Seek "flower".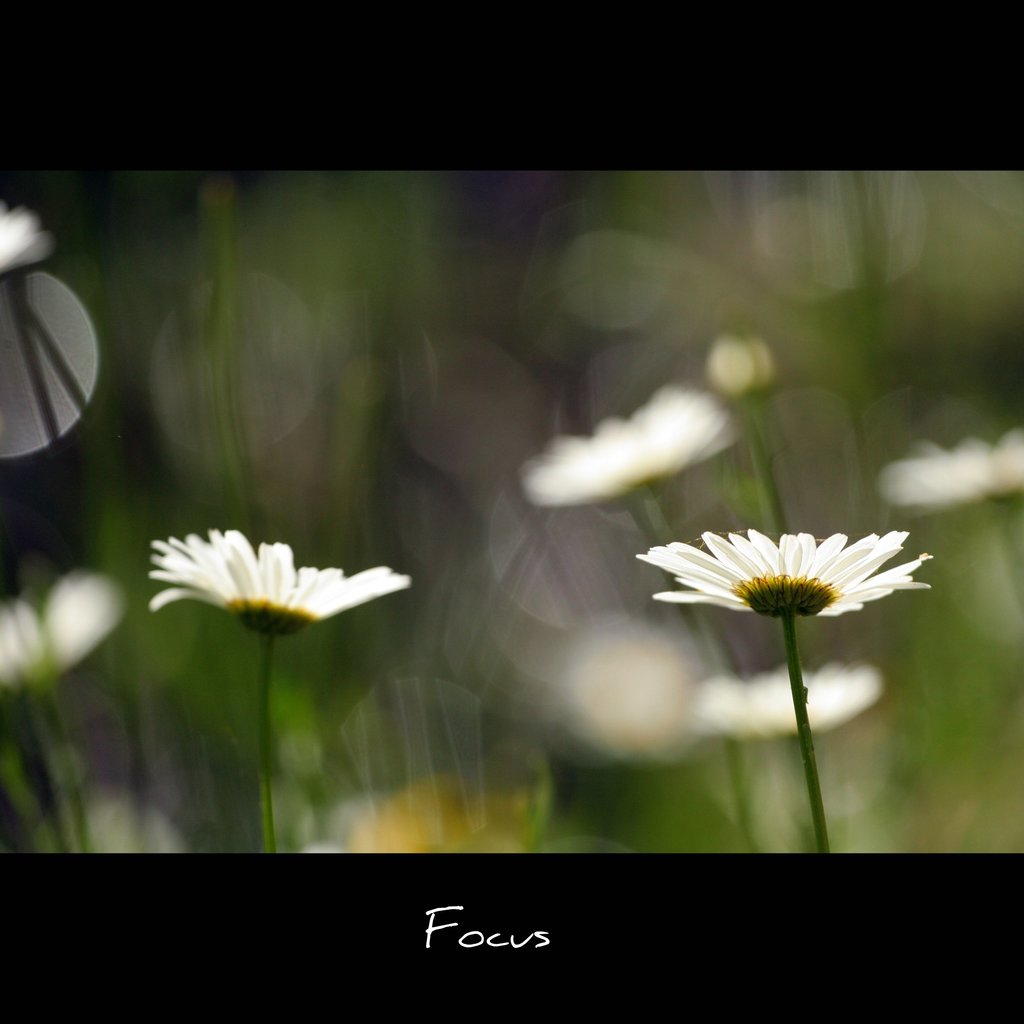
695/655/885/739.
